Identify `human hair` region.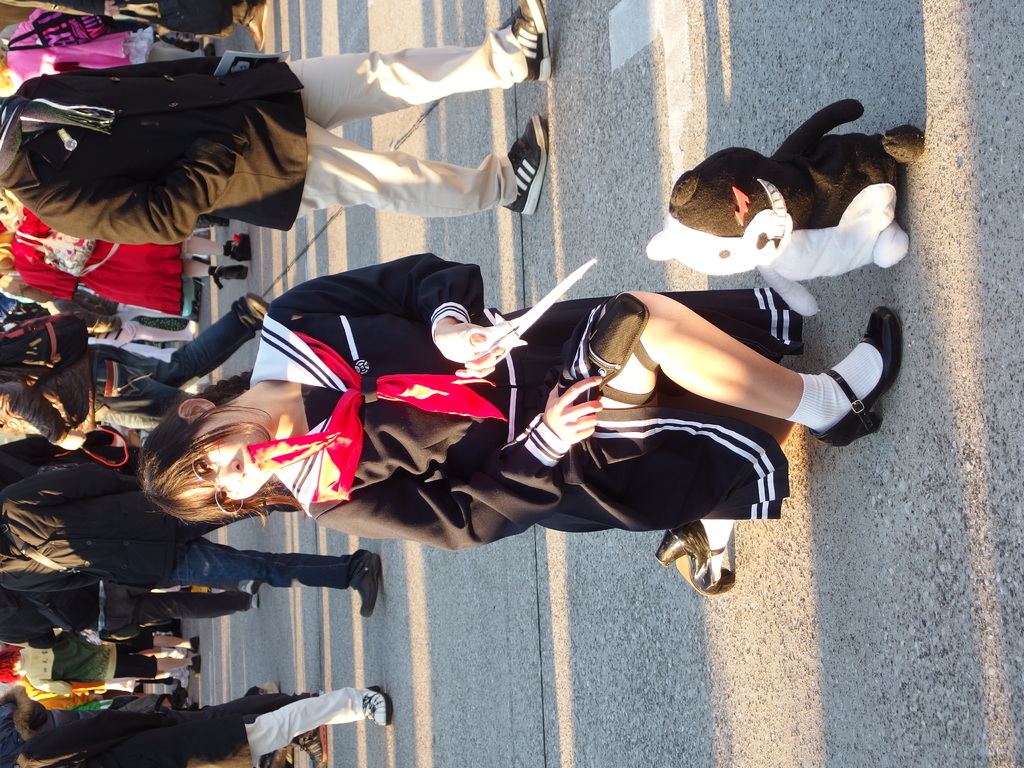
Region: box=[150, 401, 275, 529].
